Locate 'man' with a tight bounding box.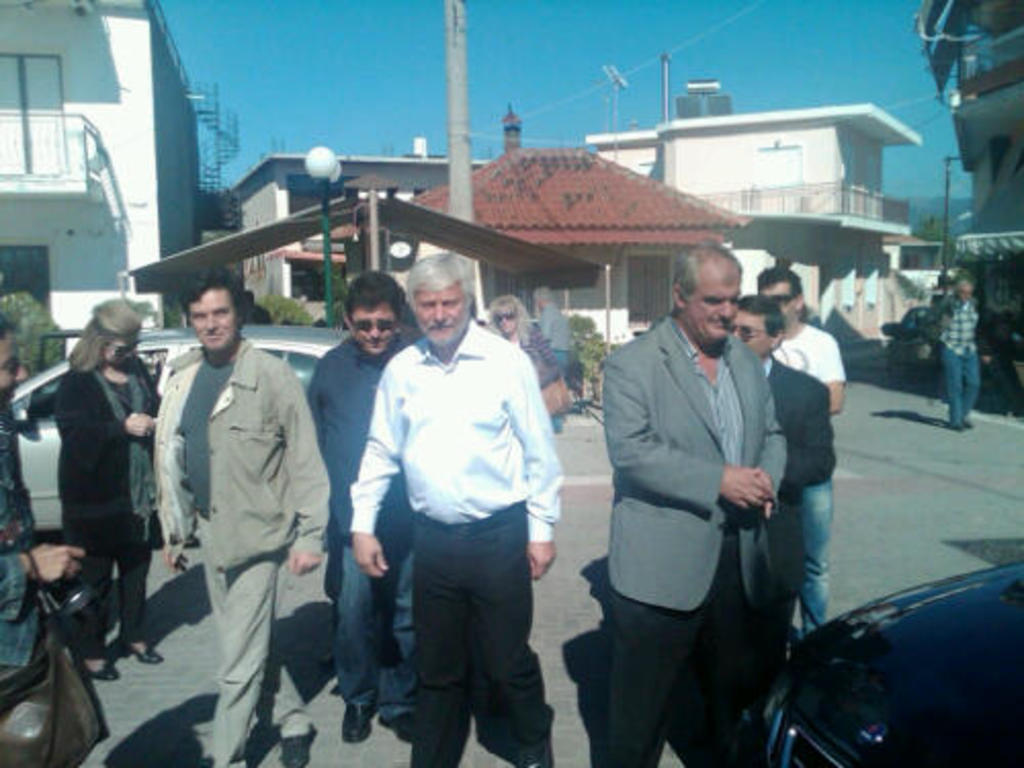
locate(348, 252, 563, 766).
